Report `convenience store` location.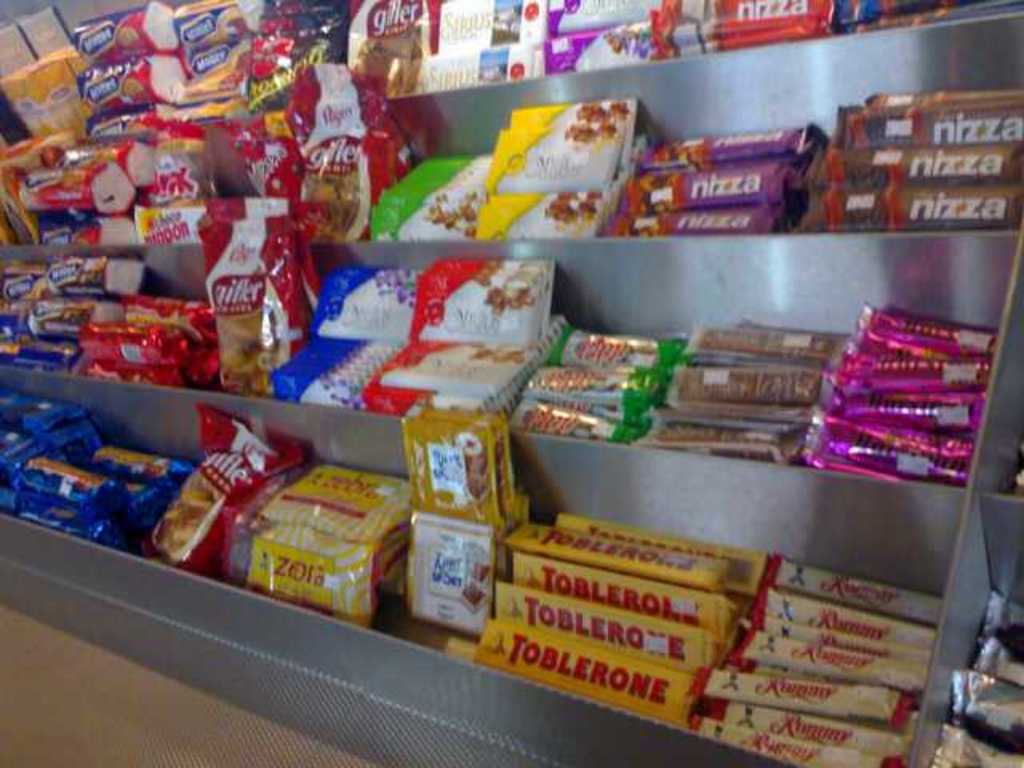
Report: 0,0,1022,766.
